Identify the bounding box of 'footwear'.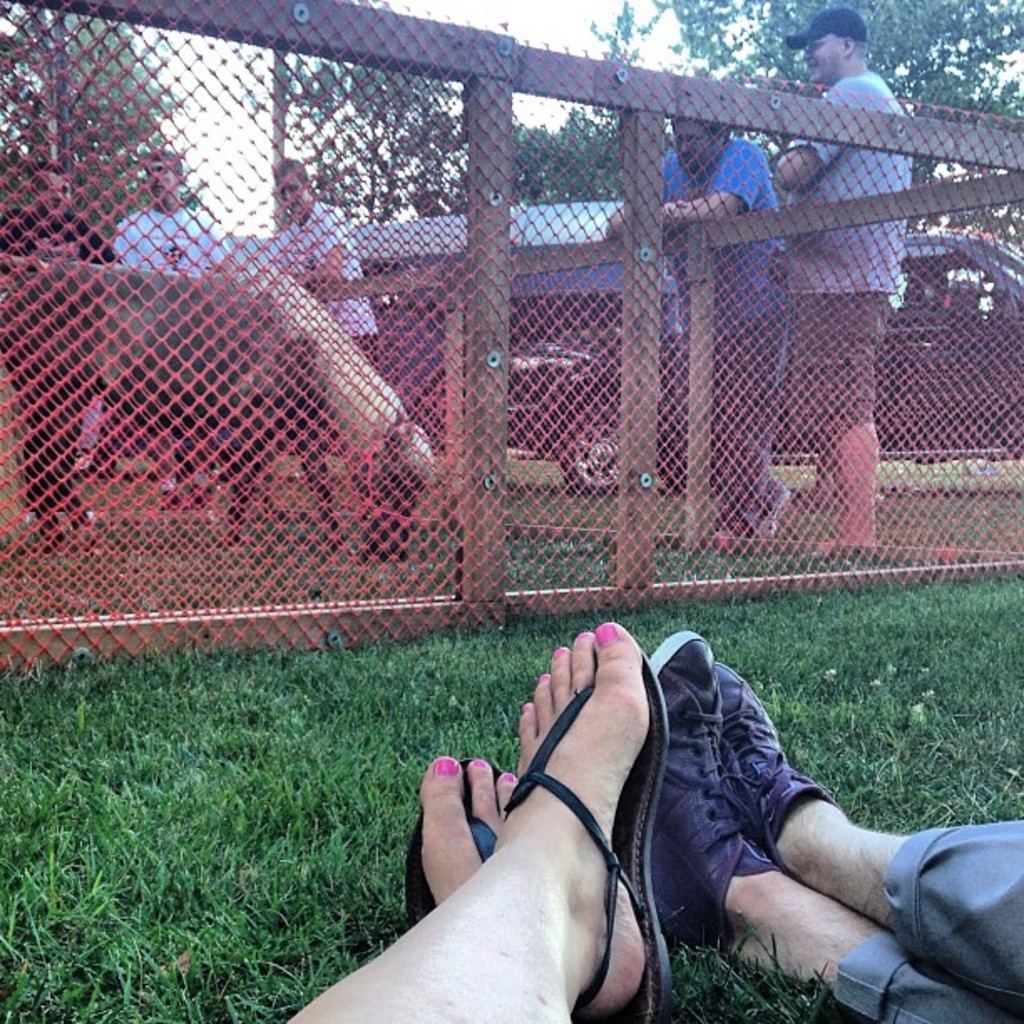
<bbox>713, 479, 791, 532</bbox>.
